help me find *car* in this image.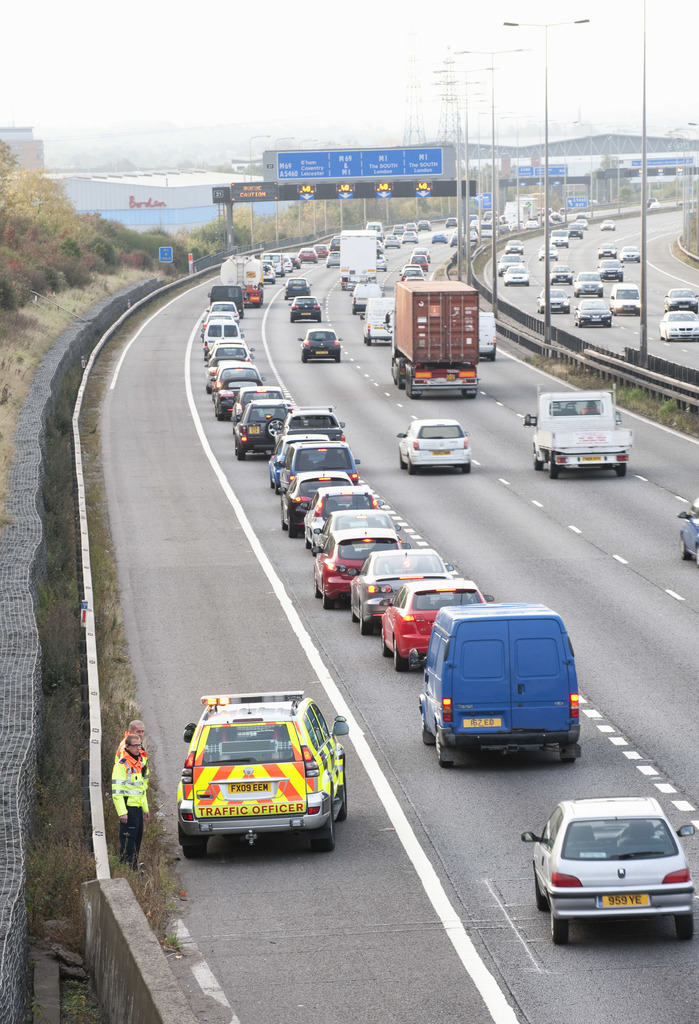
Found it: (x1=392, y1=414, x2=474, y2=474).
